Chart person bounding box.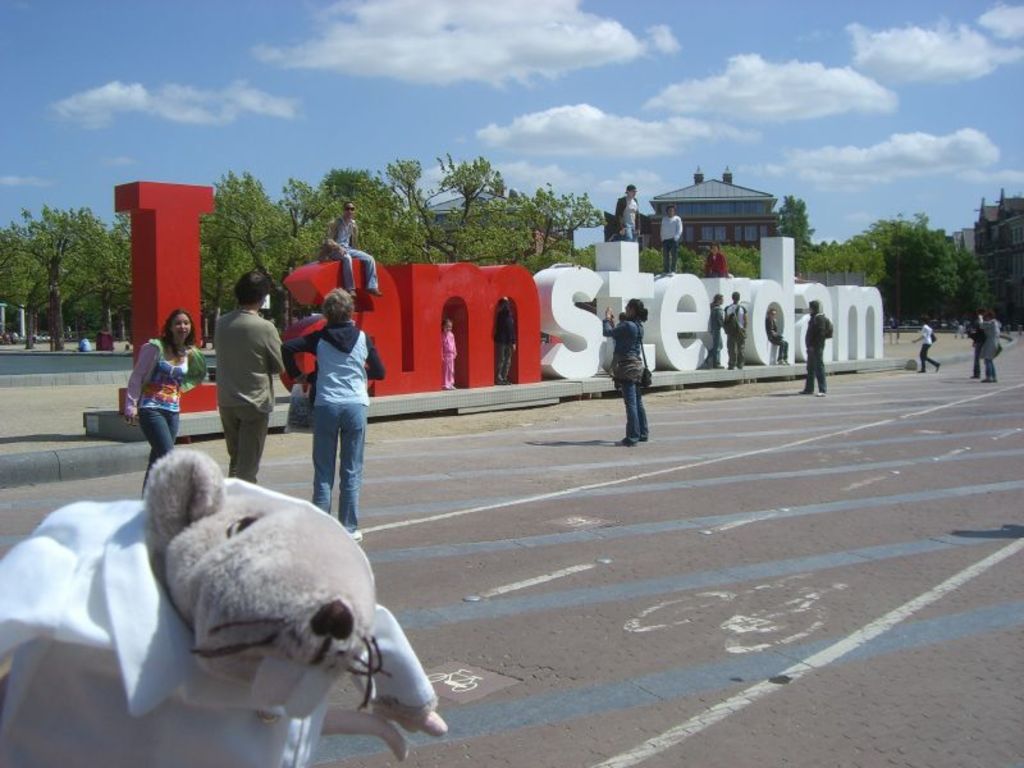
Charted: [494, 296, 517, 381].
